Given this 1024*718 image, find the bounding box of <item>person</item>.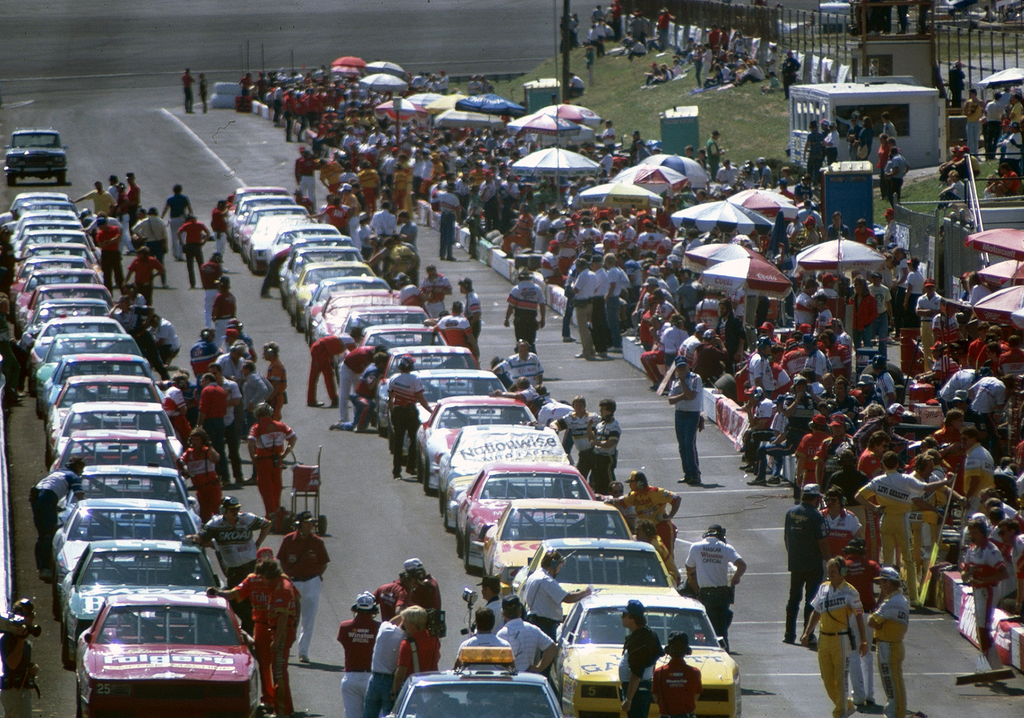
(x1=328, y1=346, x2=388, y2=435).
